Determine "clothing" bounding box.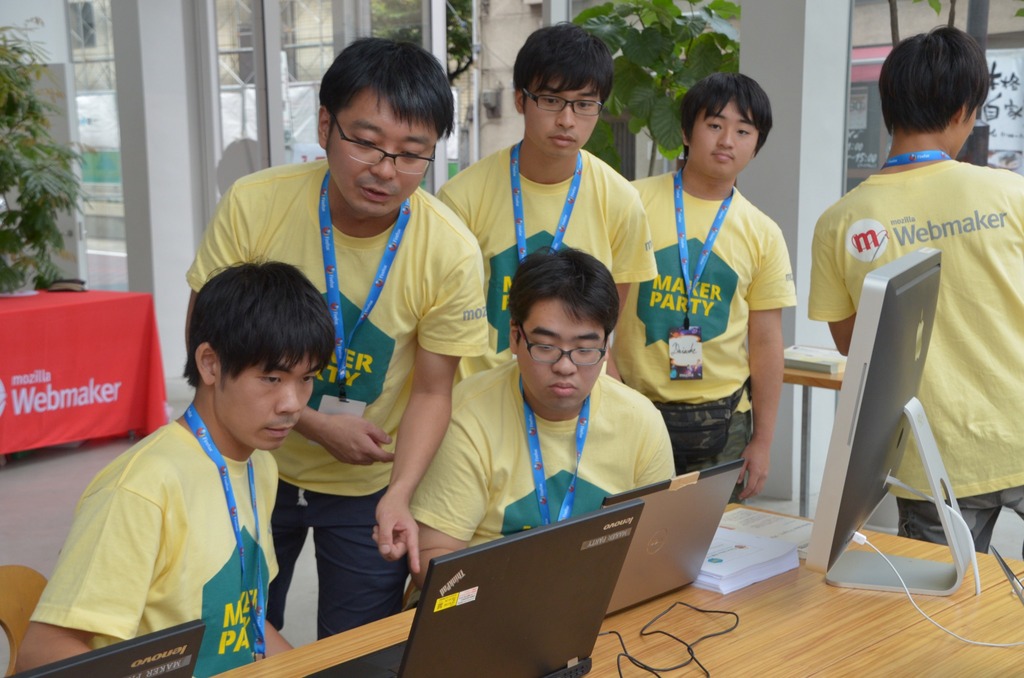
Determined: detection(806, 159, 1022, 498).
